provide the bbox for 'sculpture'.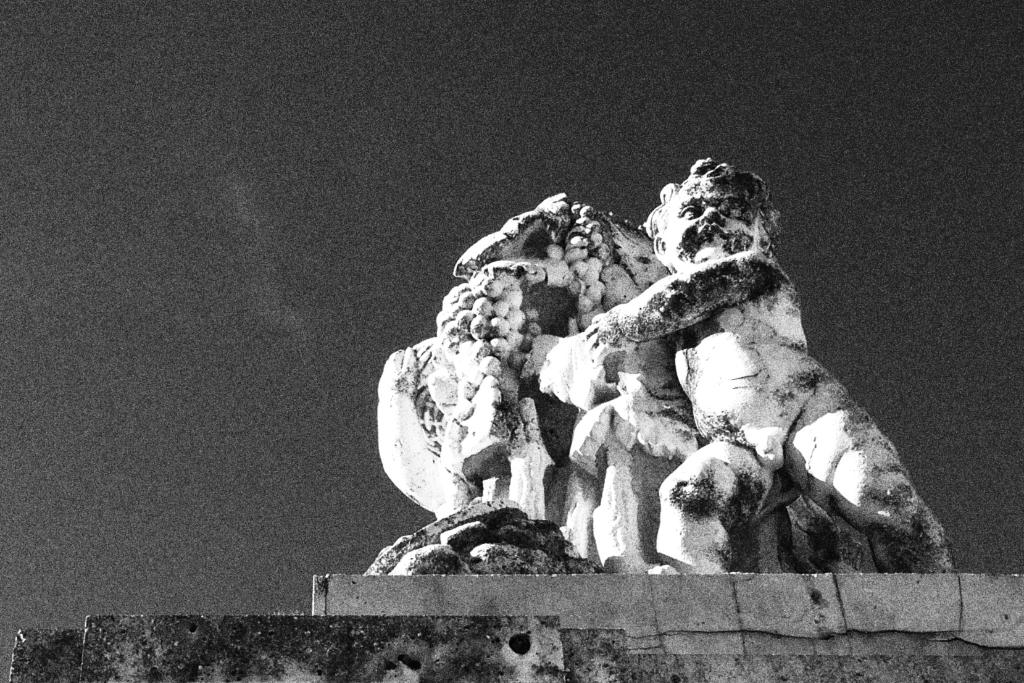
box(382, 186, 950, 611).
